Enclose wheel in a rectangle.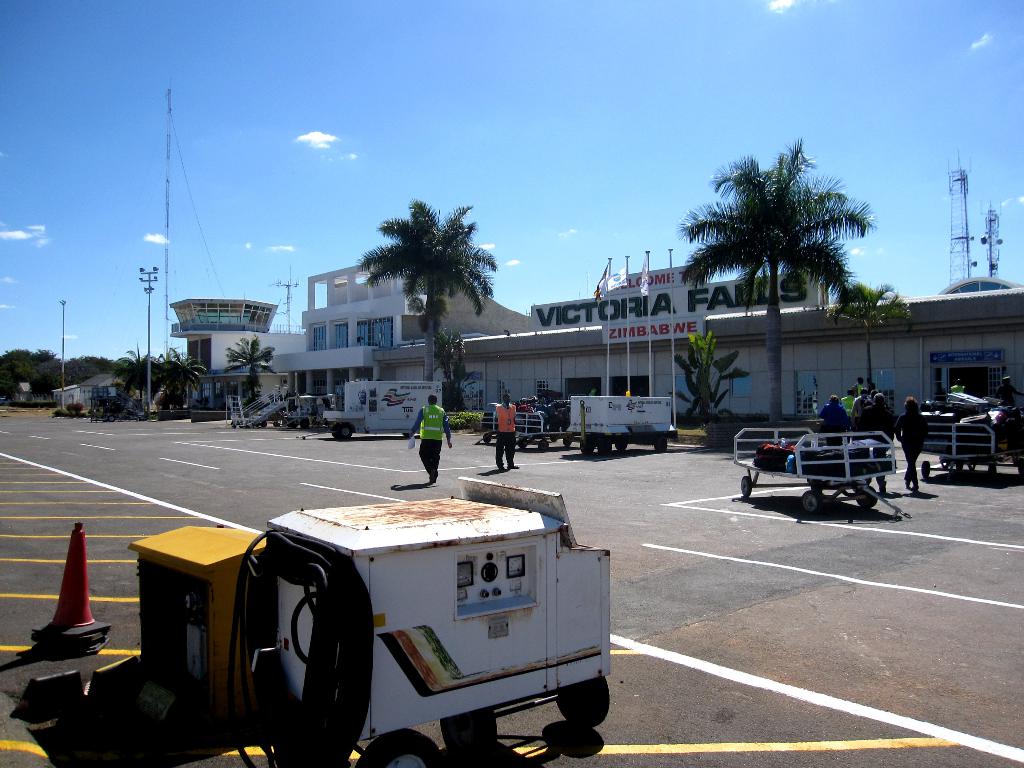
<bbox>618, 442, 628, 450</bbox>.
